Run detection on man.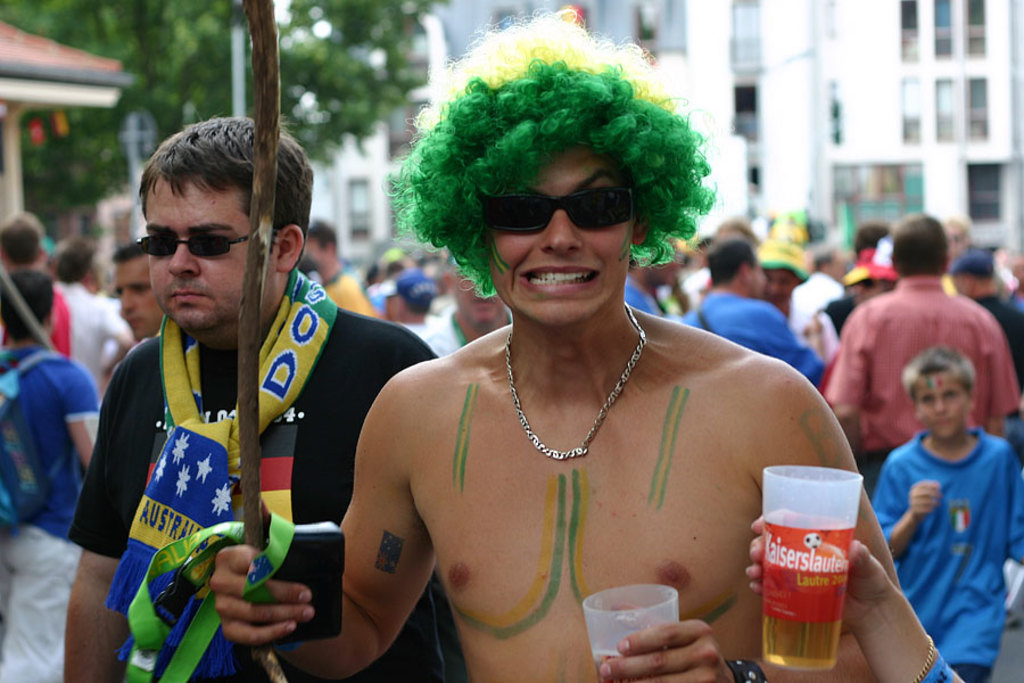
Result: [296,221,386,316].
